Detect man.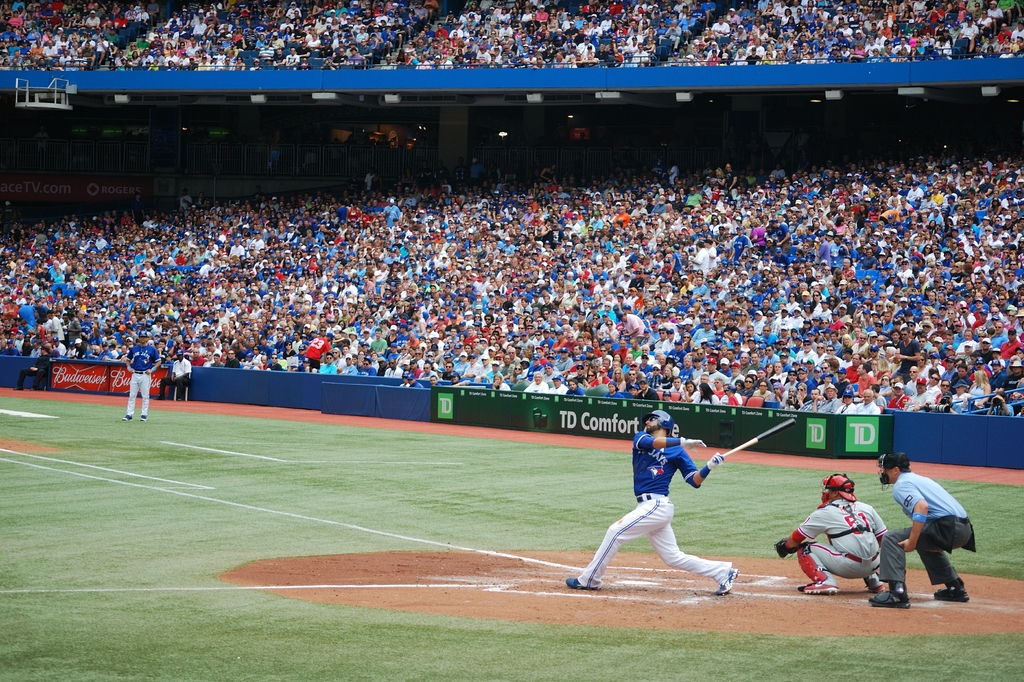
Detected at <bbox>586, 212, 606, 234</bbox>.
